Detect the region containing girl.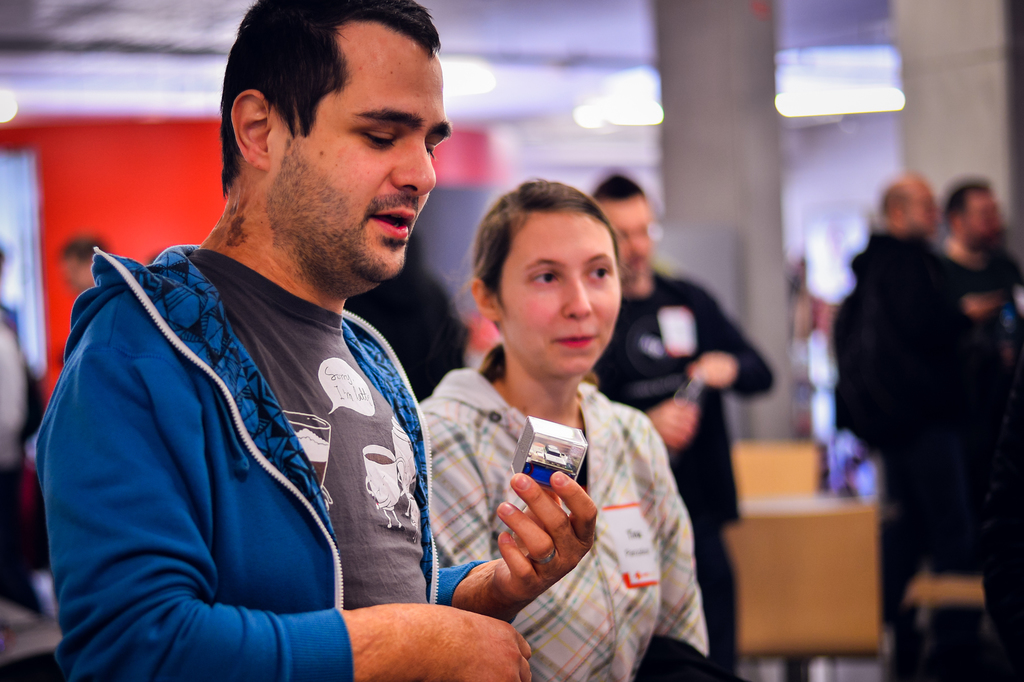
bbox=[407, 179, 706, 681].
